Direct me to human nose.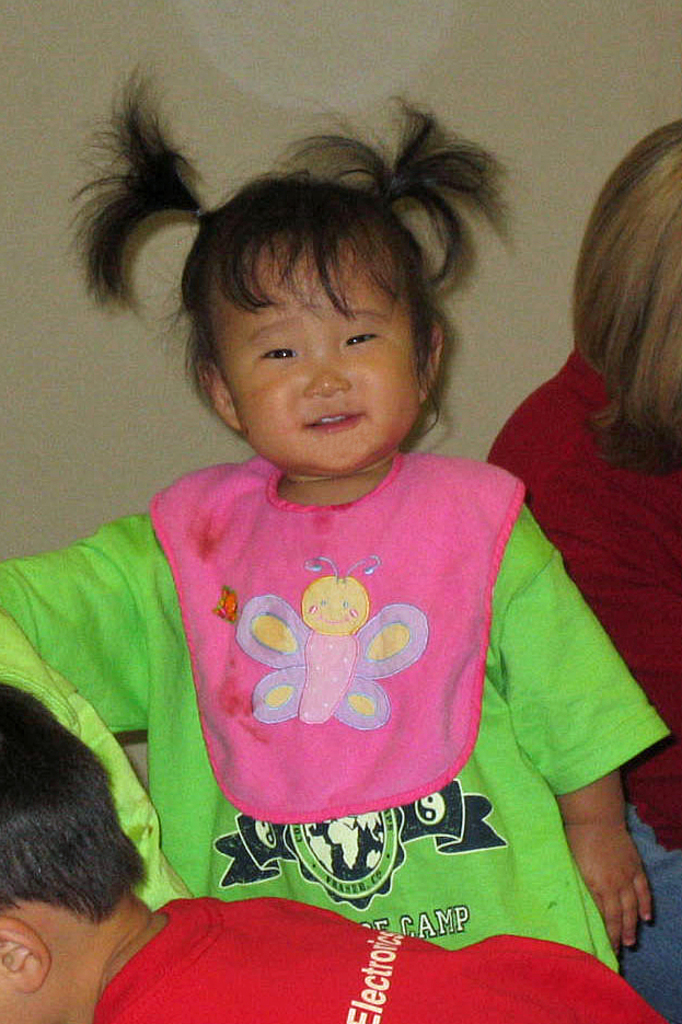
Direction: left=307, top=347, right=349, bottom=395.
